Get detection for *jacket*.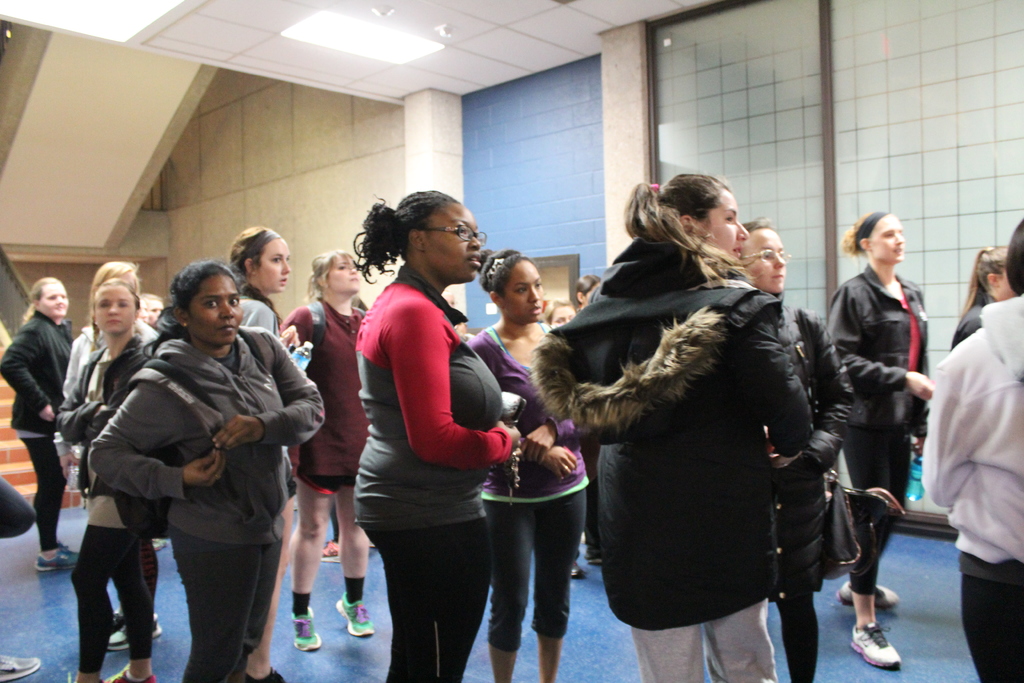
Detection: 354/262/505/529.
